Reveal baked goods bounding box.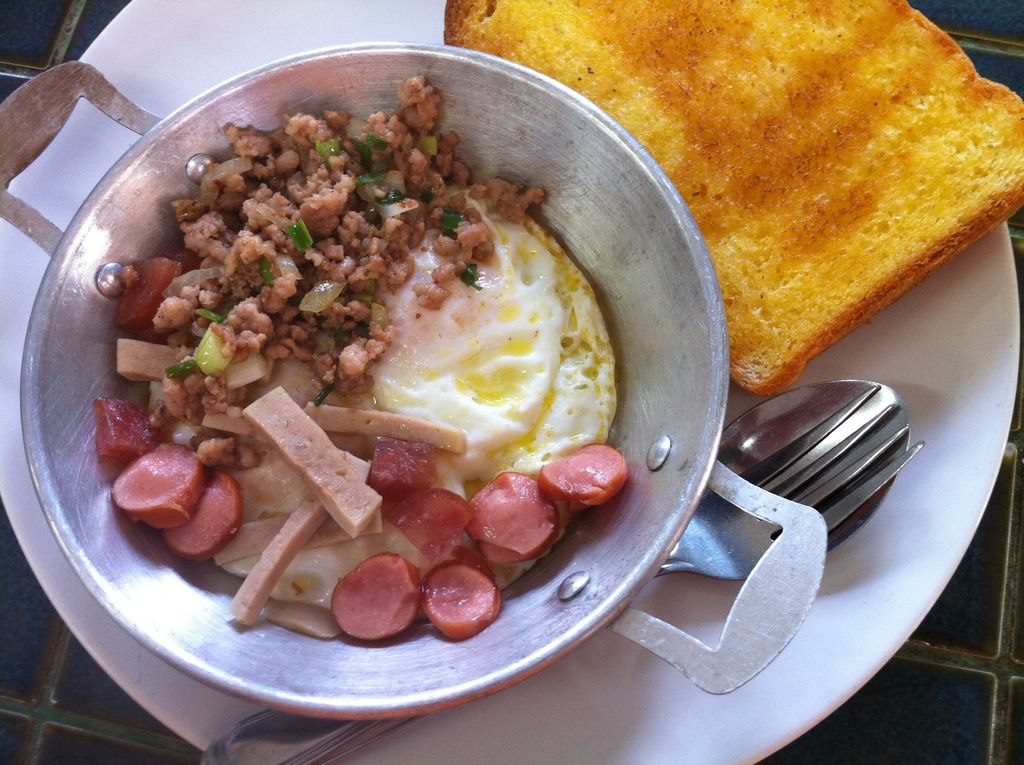
Revealed: bbox(589, 0, 991, 414).
